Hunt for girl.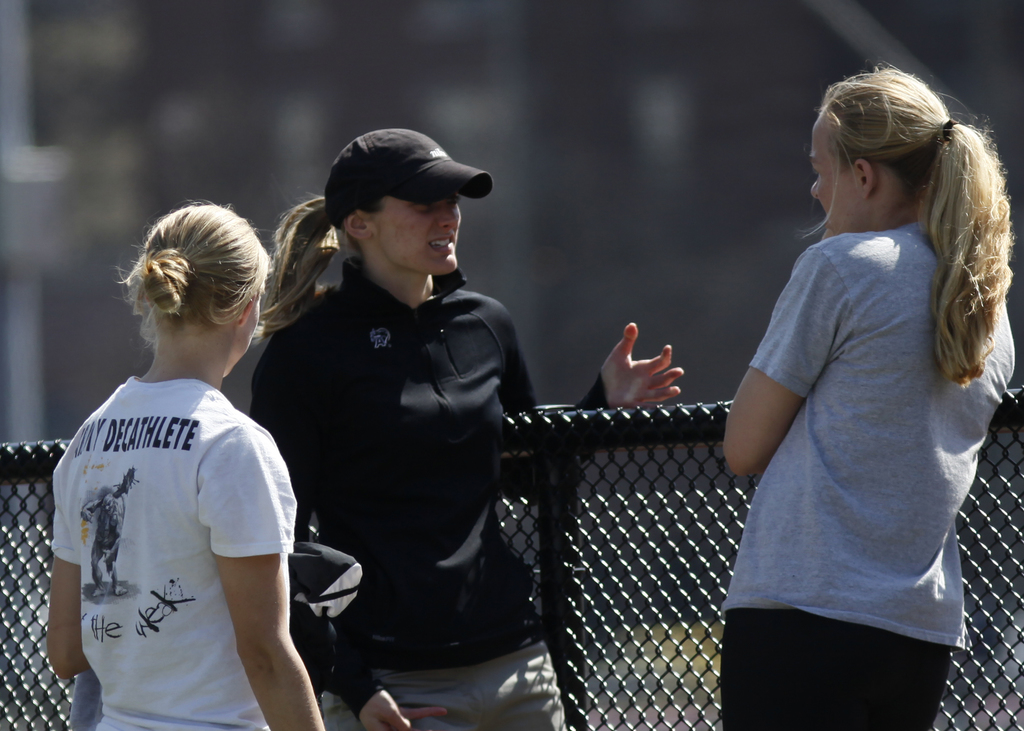
Hunted down at [249,124,687,730].
